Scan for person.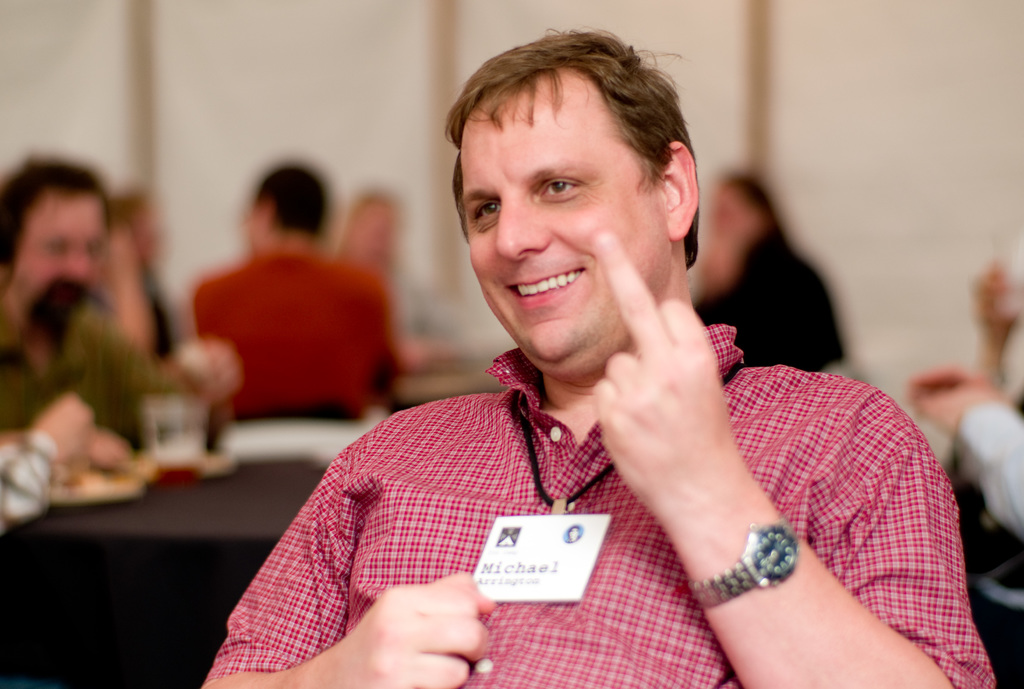
Scan result: BBox(177, 160, 398, 451).
